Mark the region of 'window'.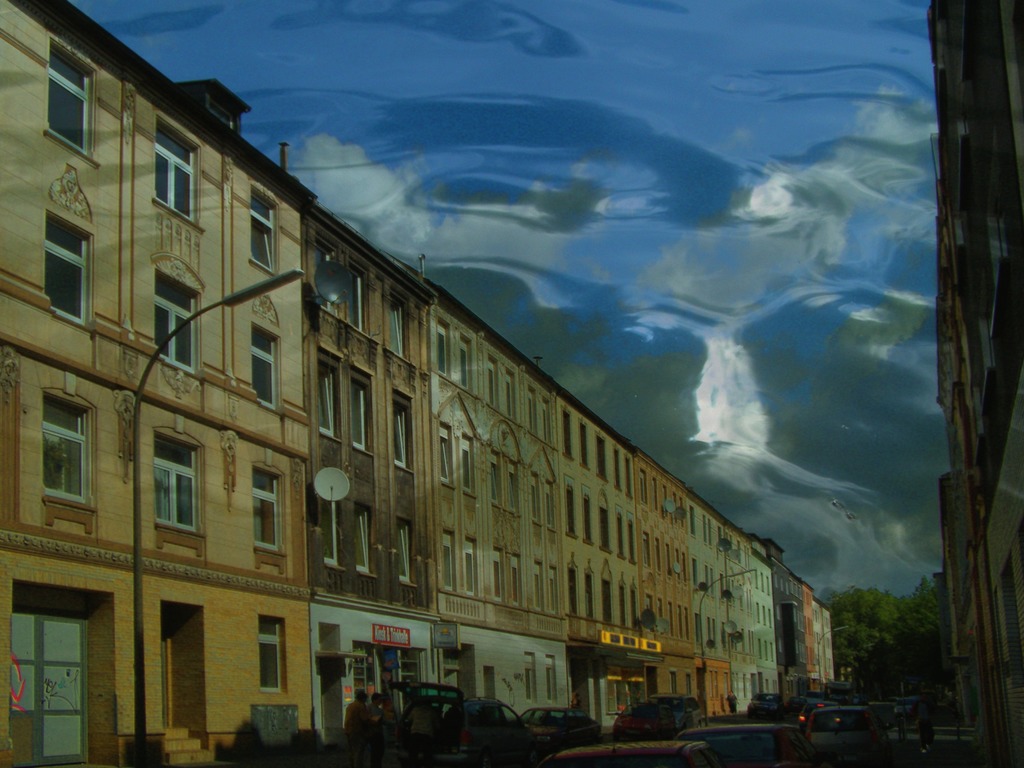
Region: box(598, 488, 612, 555).
